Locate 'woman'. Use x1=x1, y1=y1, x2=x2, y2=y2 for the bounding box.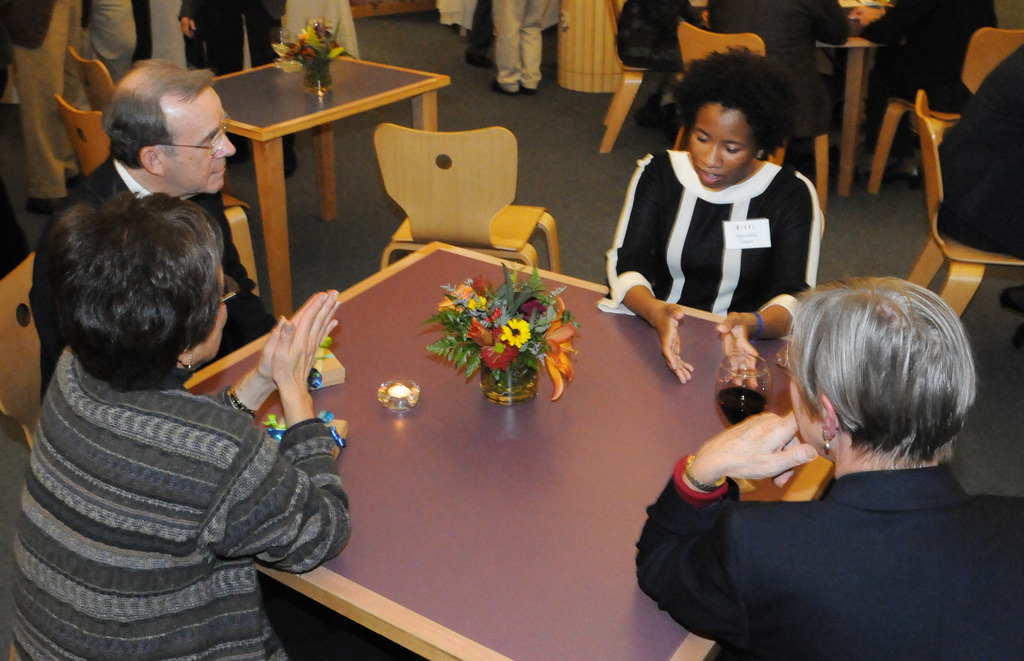
x1=633, y1=271, x2=1023, y2=660.
